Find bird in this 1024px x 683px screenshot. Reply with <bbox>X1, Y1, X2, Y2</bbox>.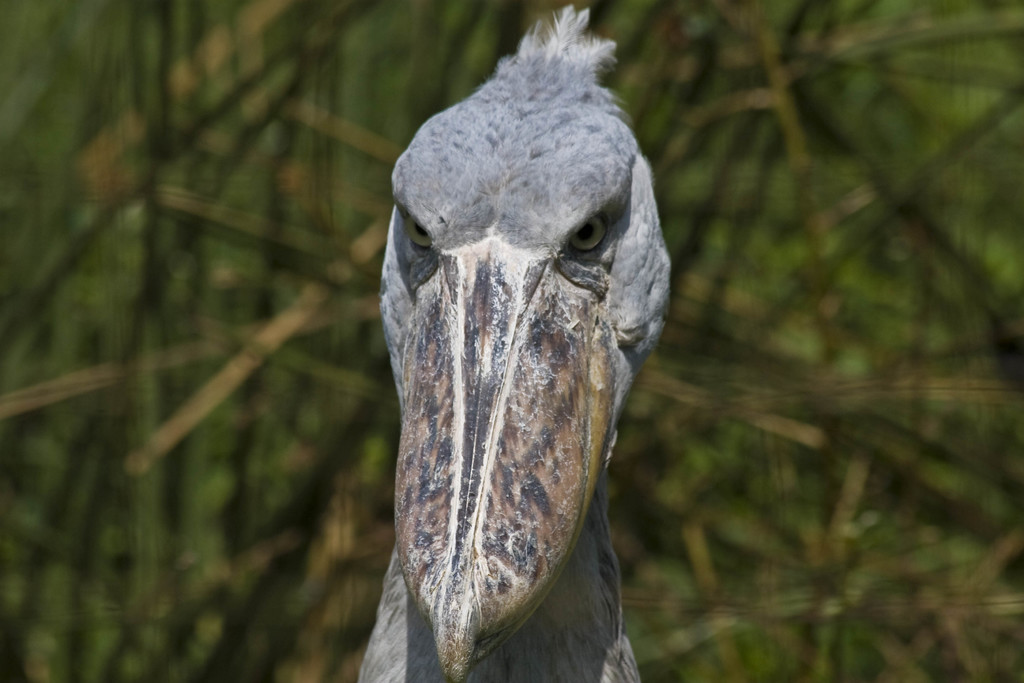
<bbox>341, 20, 659, 682</bbox>.
